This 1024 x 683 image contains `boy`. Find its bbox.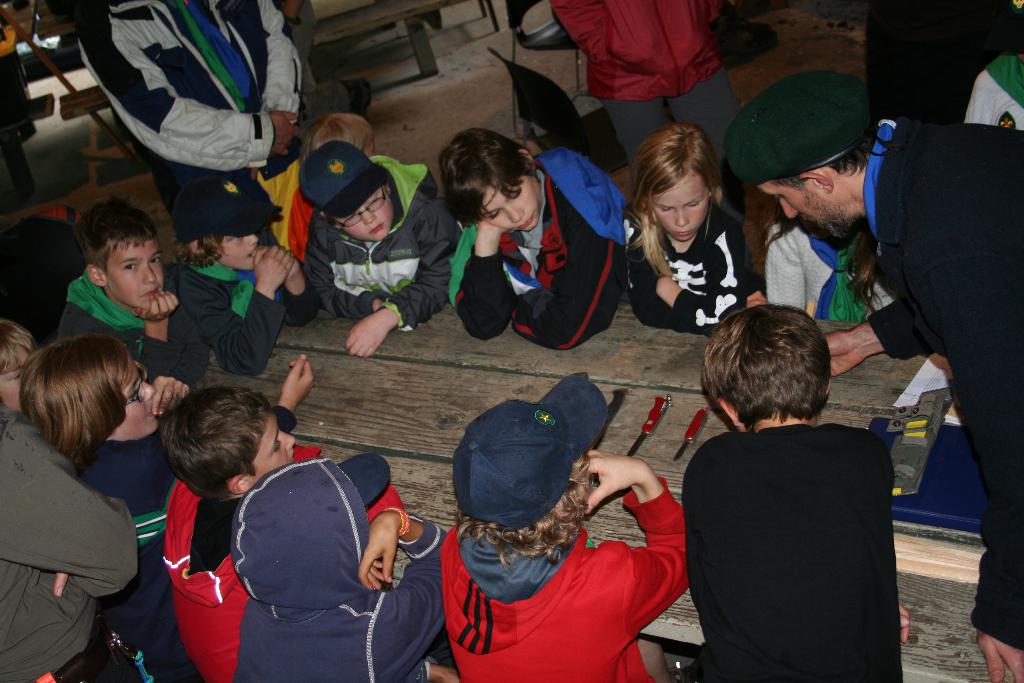
61/195/211/383.
